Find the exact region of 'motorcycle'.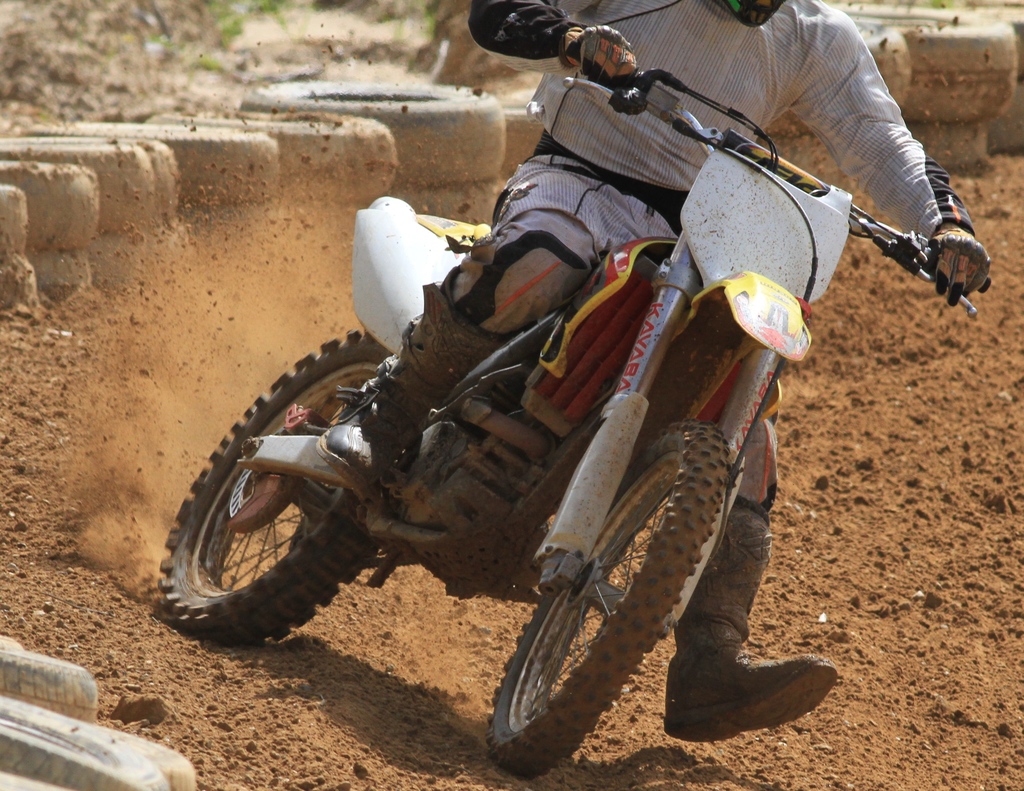
Exact region: 200:70:906:738.
